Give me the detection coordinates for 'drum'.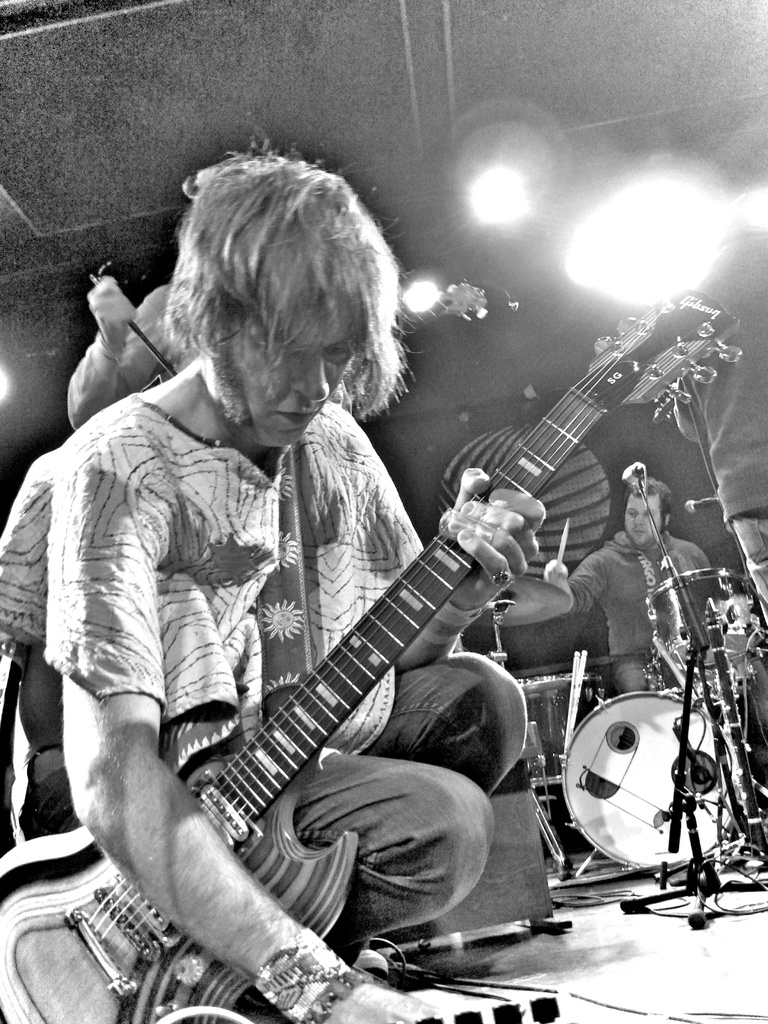
[644,568,765,671].
